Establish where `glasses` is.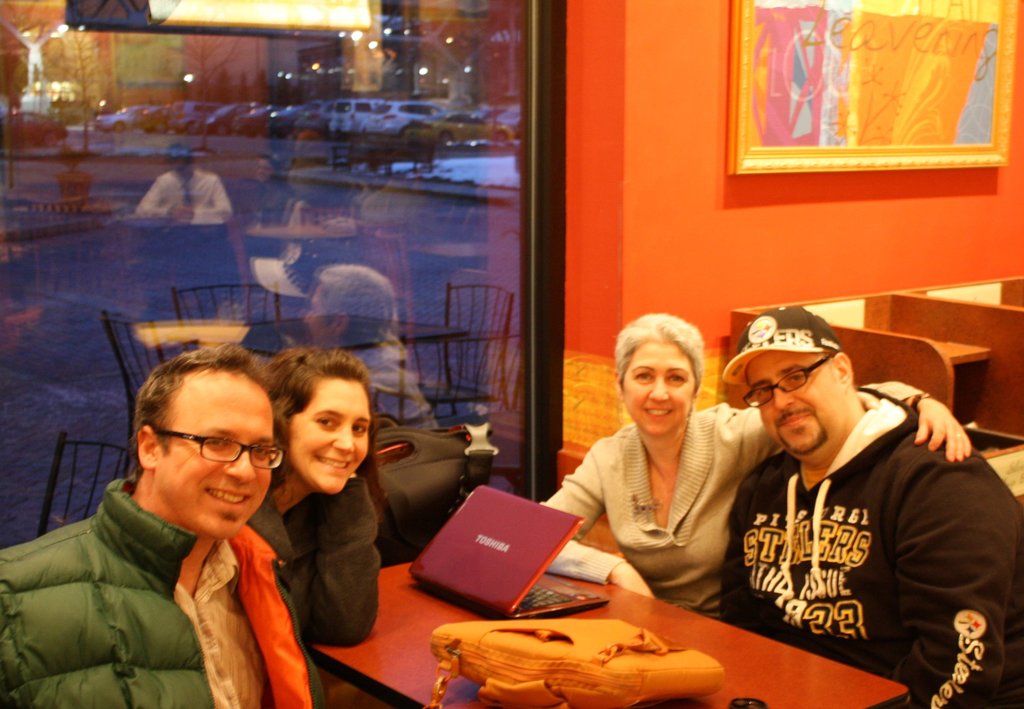
Established at detection(736, 372, 861, 418).
